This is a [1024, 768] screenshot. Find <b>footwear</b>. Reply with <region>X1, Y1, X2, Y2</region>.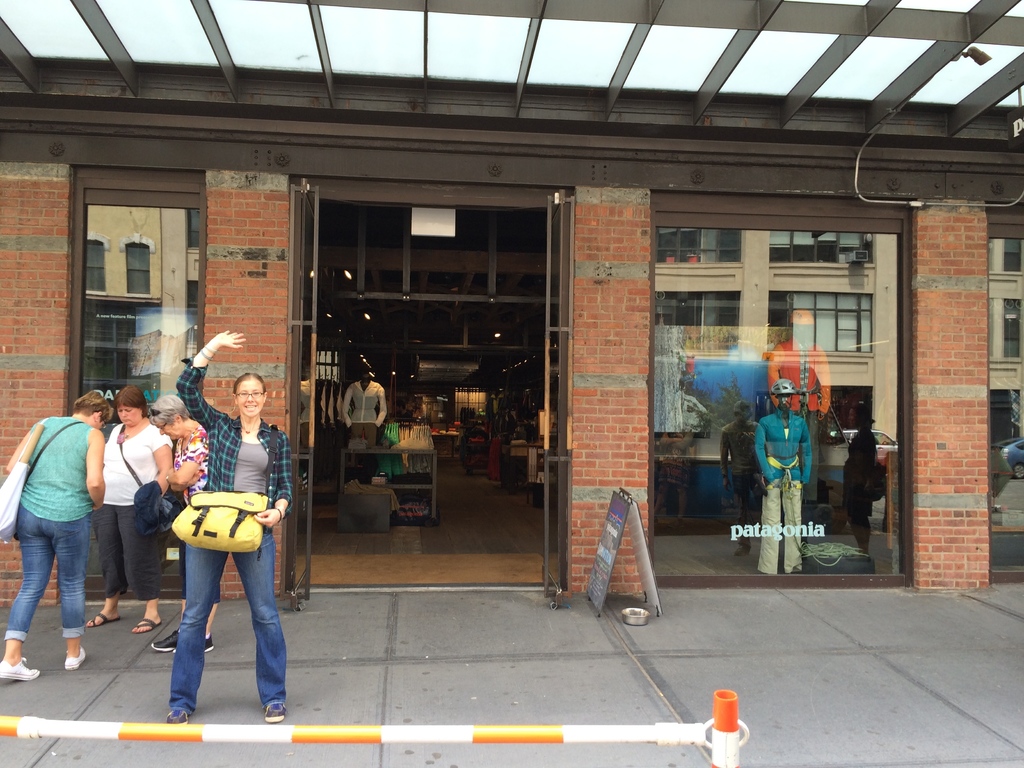
<region>162, 705, 188, 721</region>.
